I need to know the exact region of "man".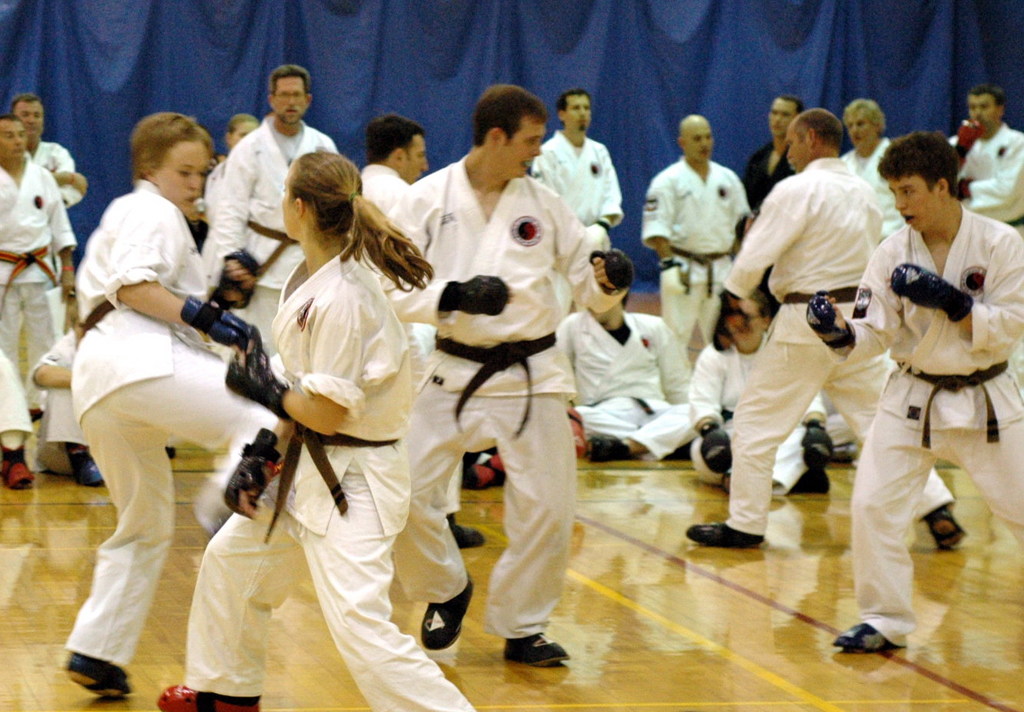
Region: locate(8, 92, 87, 206).
